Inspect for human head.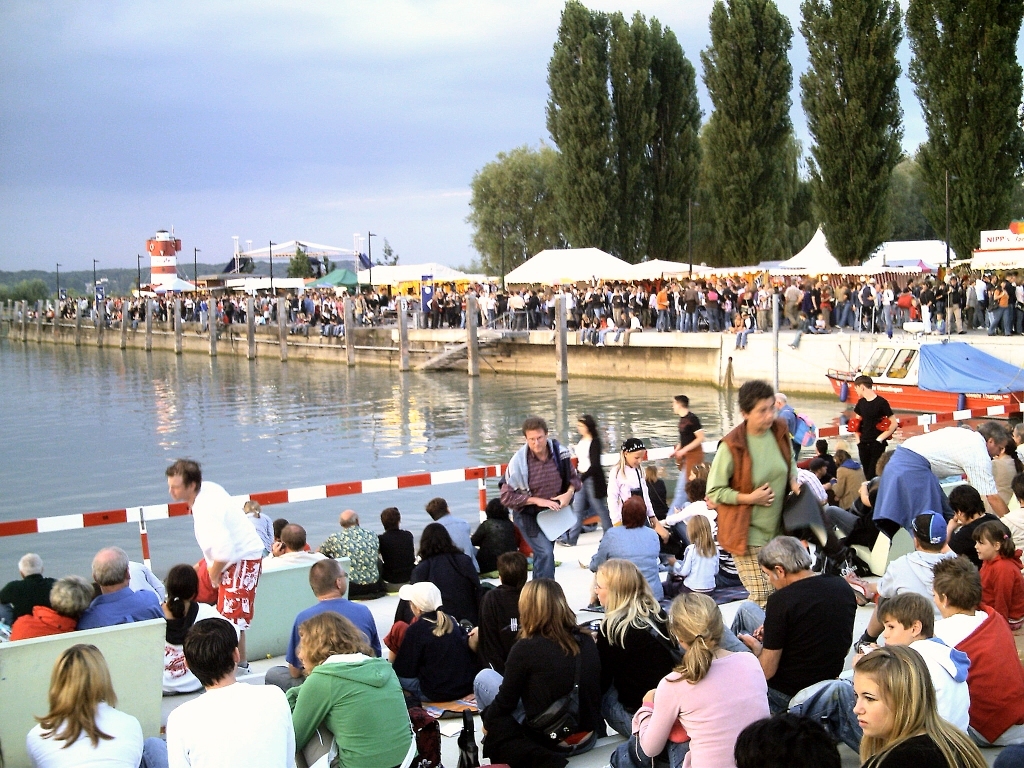
Inspection: rect(737, 379, 776, 427).
